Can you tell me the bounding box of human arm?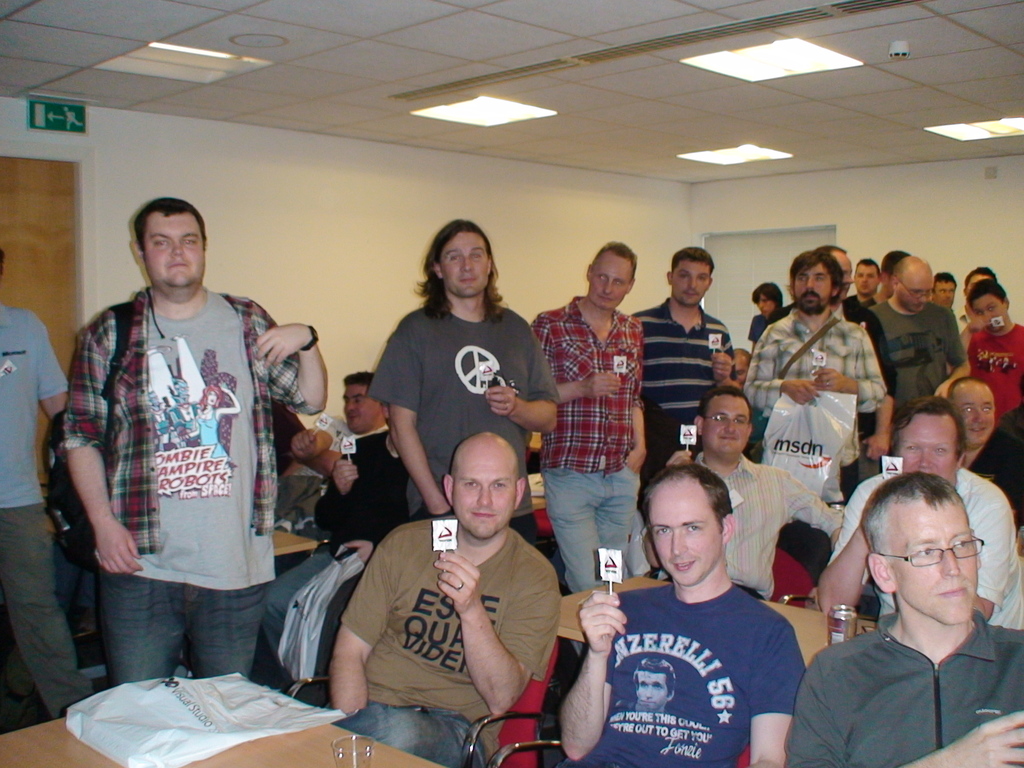
{"left": 747, "top": 623, "right": 808, "bottom": 765}.
